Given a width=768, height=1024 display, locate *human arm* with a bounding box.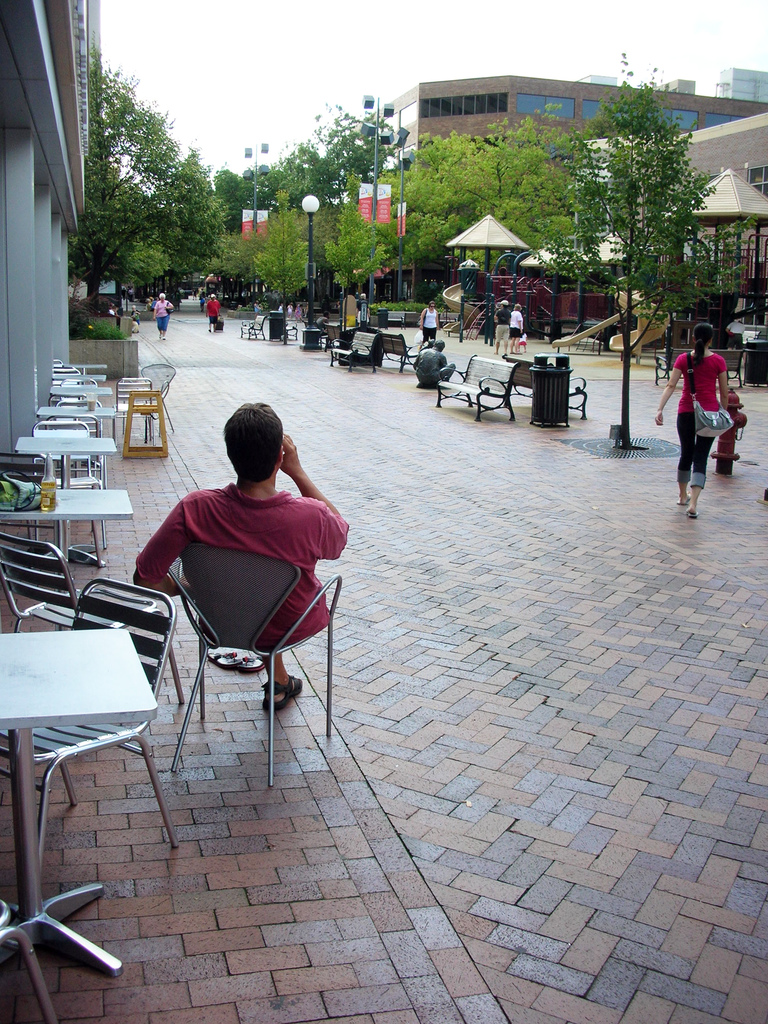
Located: bbox=[516, 315, 524, 336].
